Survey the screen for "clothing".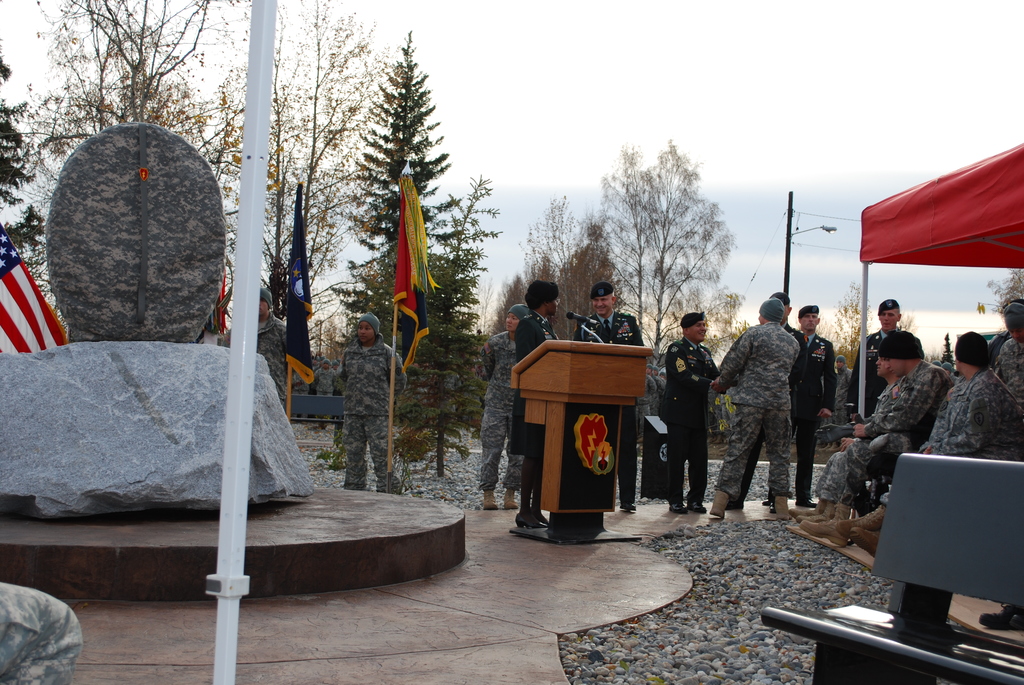
Survey found: region(829, 362, 854, 424).
